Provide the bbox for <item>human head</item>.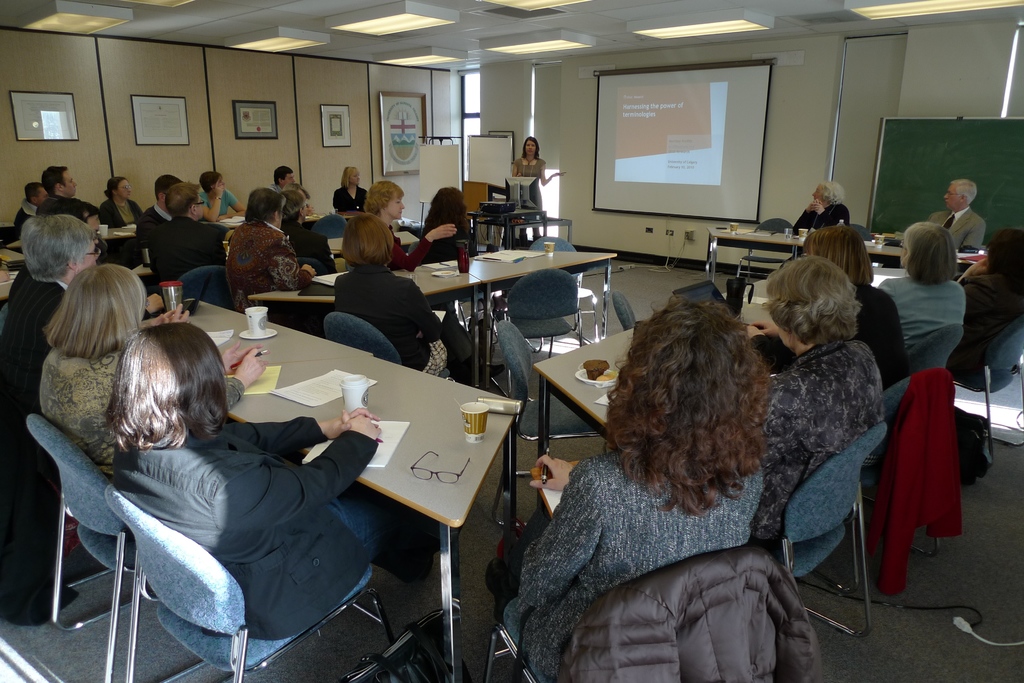
[60,262,149,353].
